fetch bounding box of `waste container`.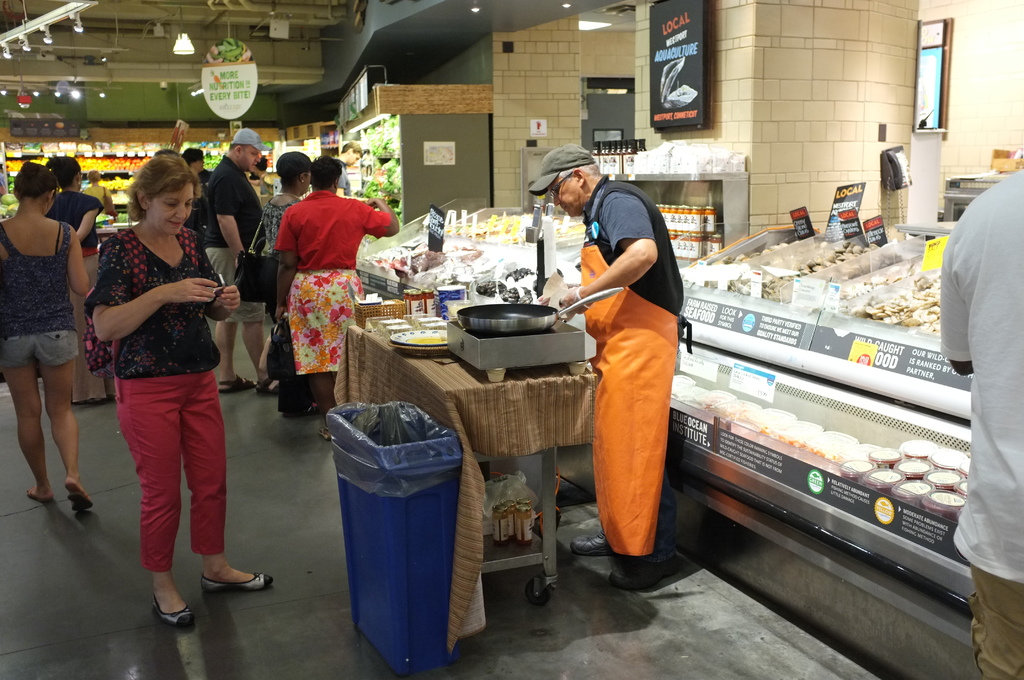
Bbox: x1=318 y1=398 x2=470 y2=661.
